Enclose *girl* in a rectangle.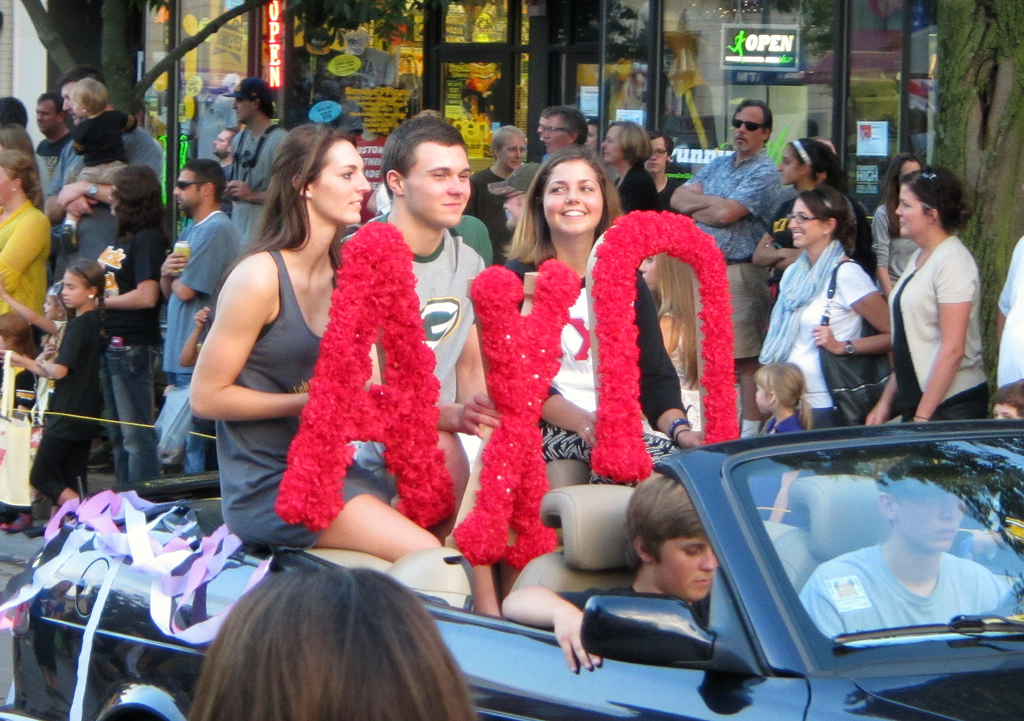
l=188, t=121, r=441, b=564.
